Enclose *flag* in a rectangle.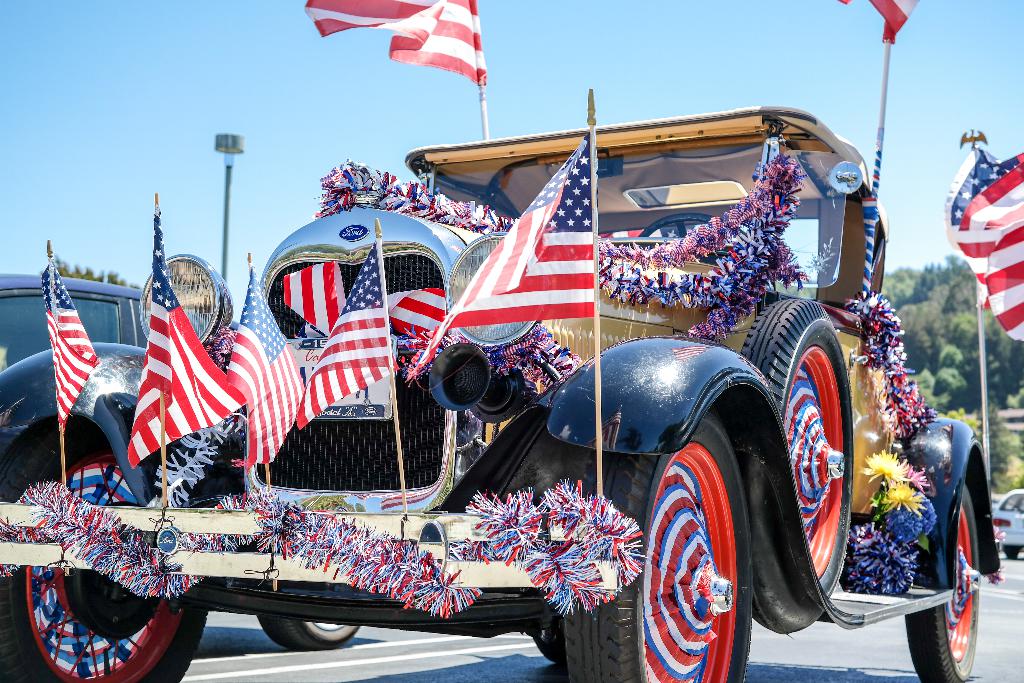
BBox(305, 0, 486, 81).
